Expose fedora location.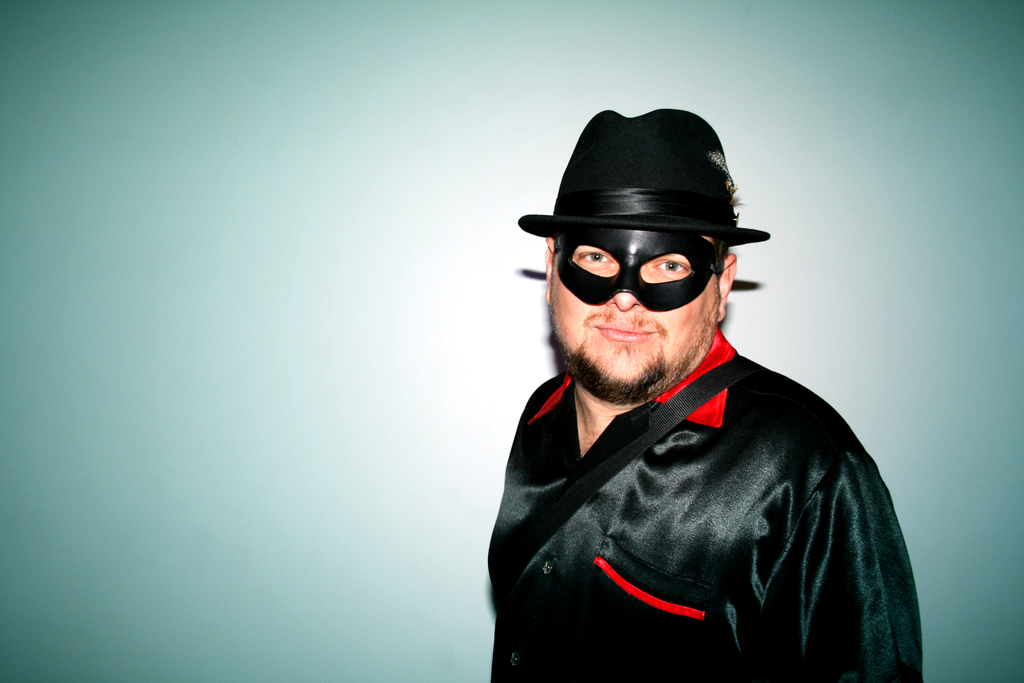
Exposed at [518,106,771,247].
